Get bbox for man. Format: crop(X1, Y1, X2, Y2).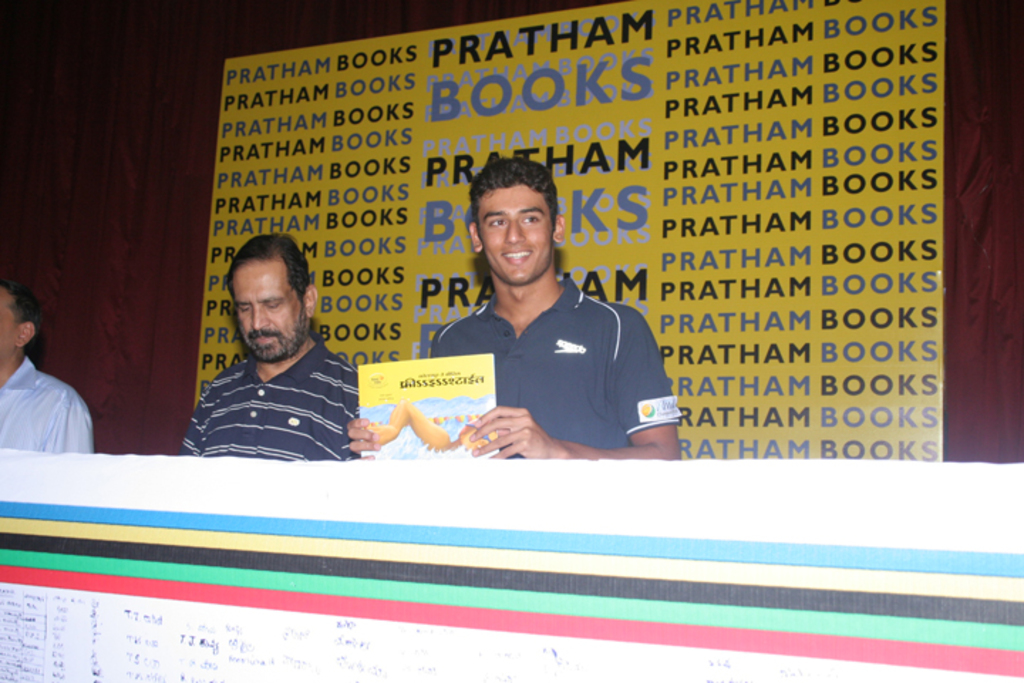
crop(0, 280, 92, 452).
